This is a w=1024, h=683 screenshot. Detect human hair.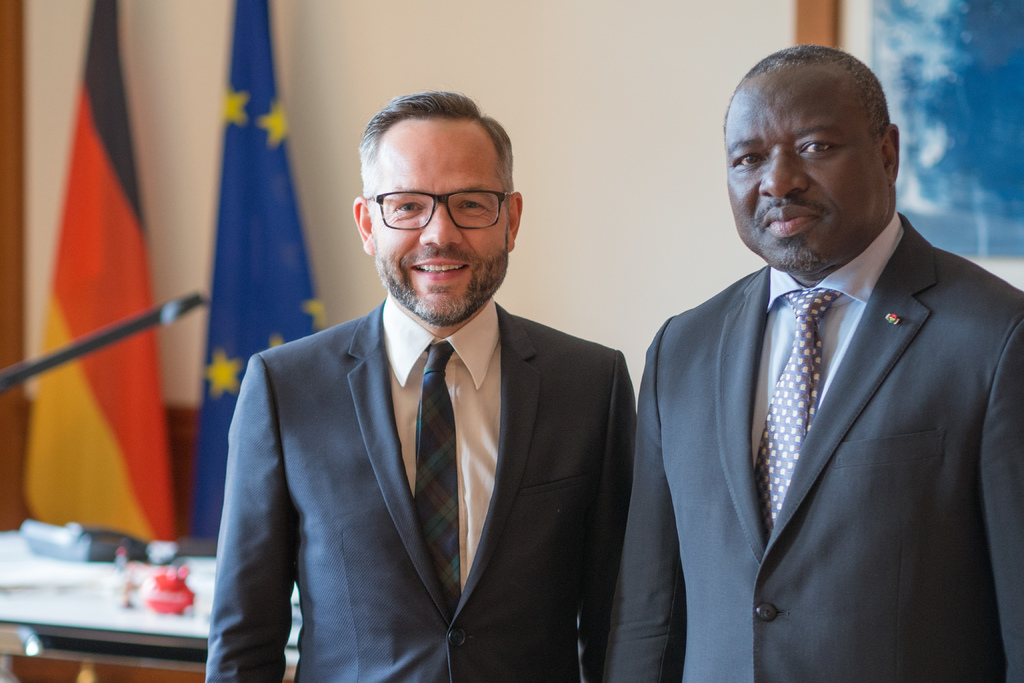
bbox=[356, 83, 525, 241].
